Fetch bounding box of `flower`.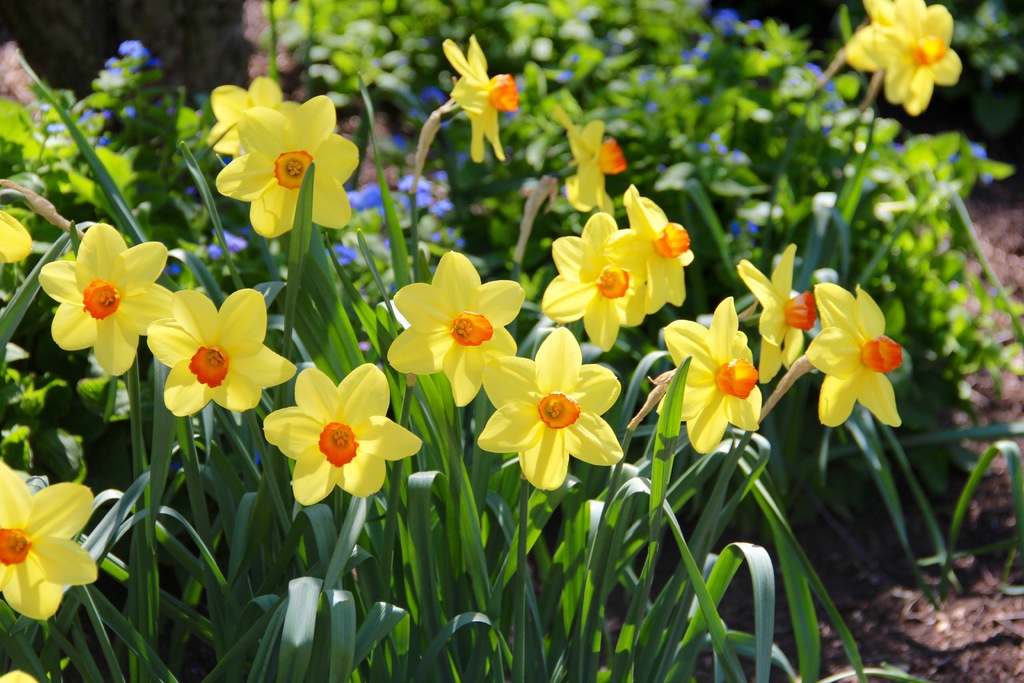
Bbox: (left=660, top=293, right=762, bottom=447).
